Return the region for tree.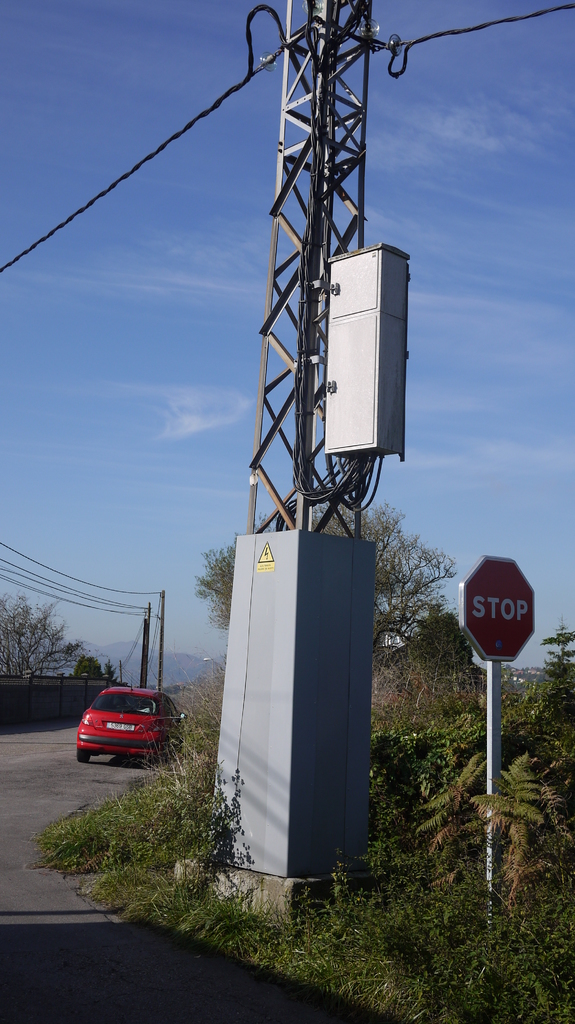
383,604,481,679.
